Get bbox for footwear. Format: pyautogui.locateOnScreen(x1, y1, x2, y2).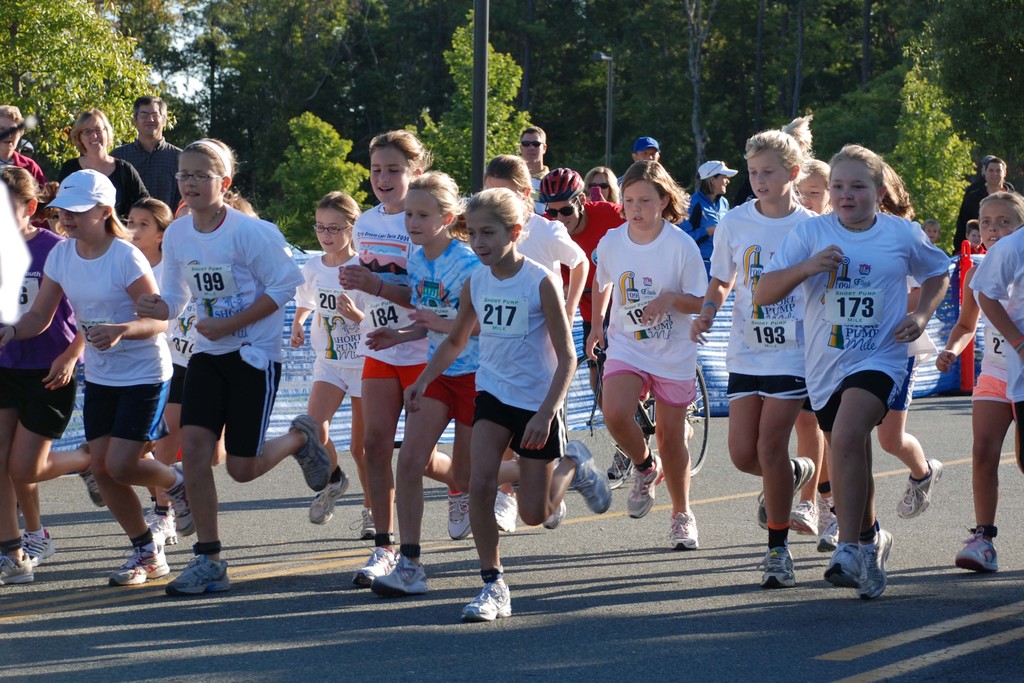
pyautogui.locateOnScreen(625, 450, 664, 517).
